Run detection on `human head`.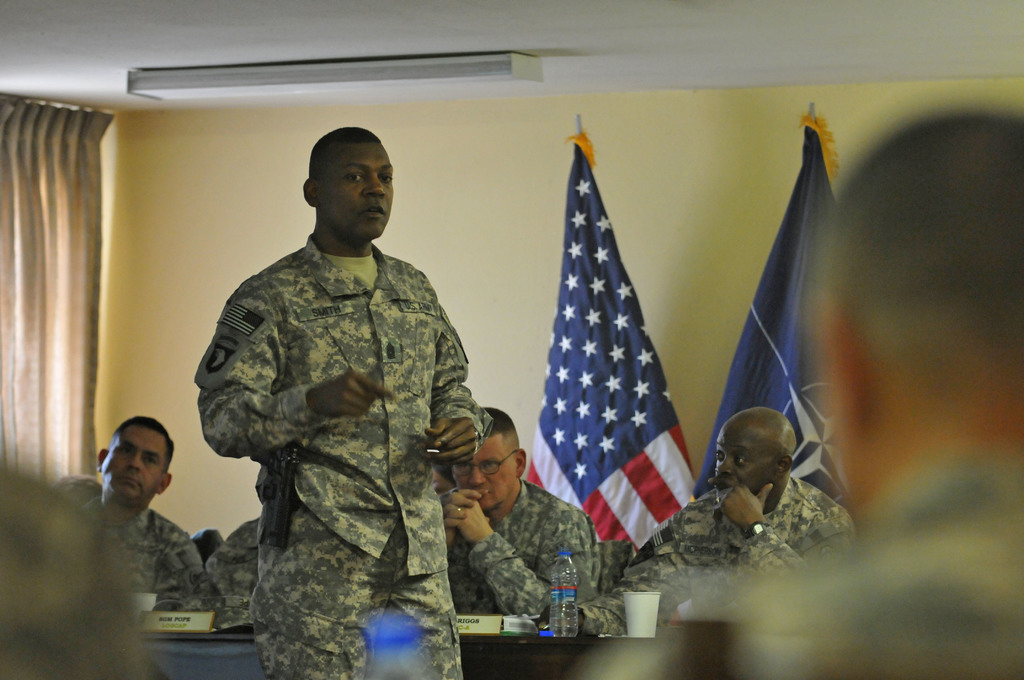
Result: {"x1": 455, "y1": 408, "x2": 527, "y2": 514}.
